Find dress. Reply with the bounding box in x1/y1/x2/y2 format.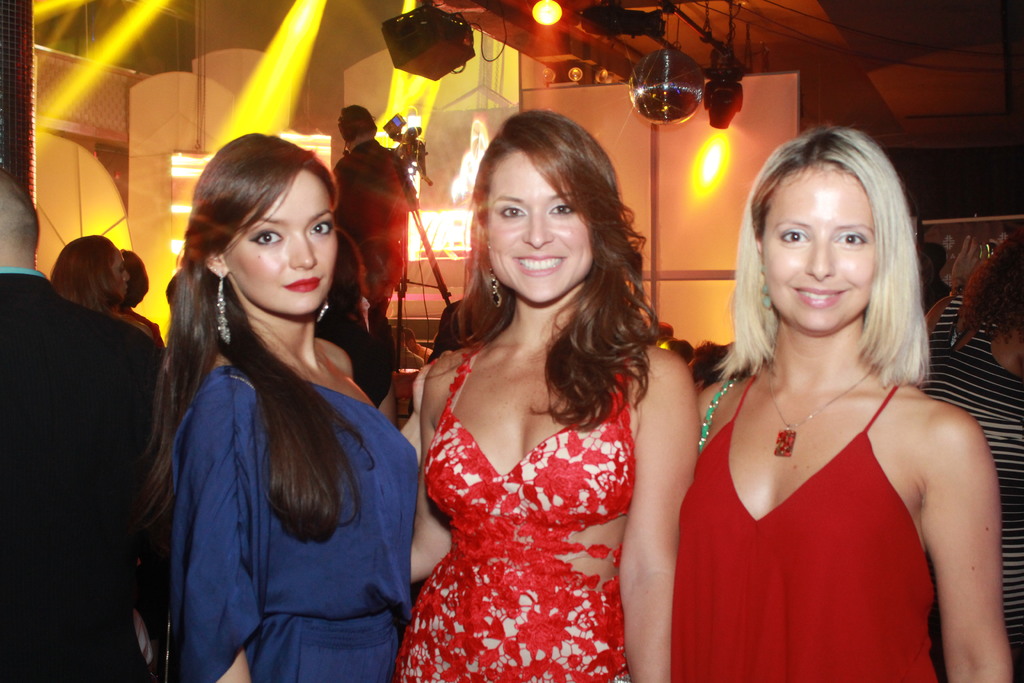
660/376/938/680.
